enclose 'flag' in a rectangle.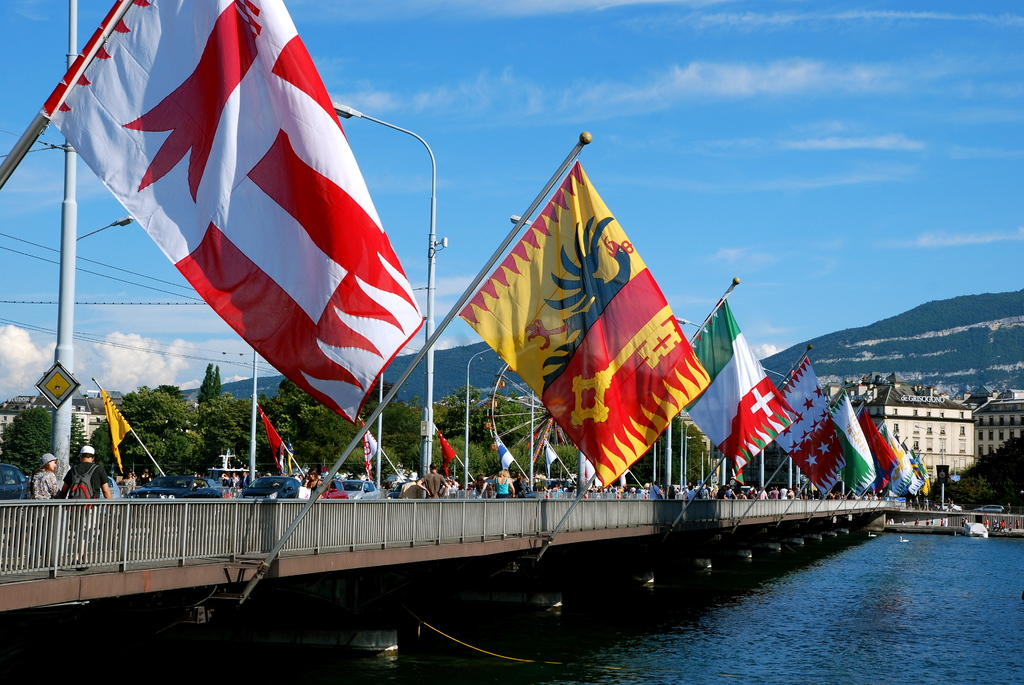
[x1=729, y1=464, x2=744, y2=485].
